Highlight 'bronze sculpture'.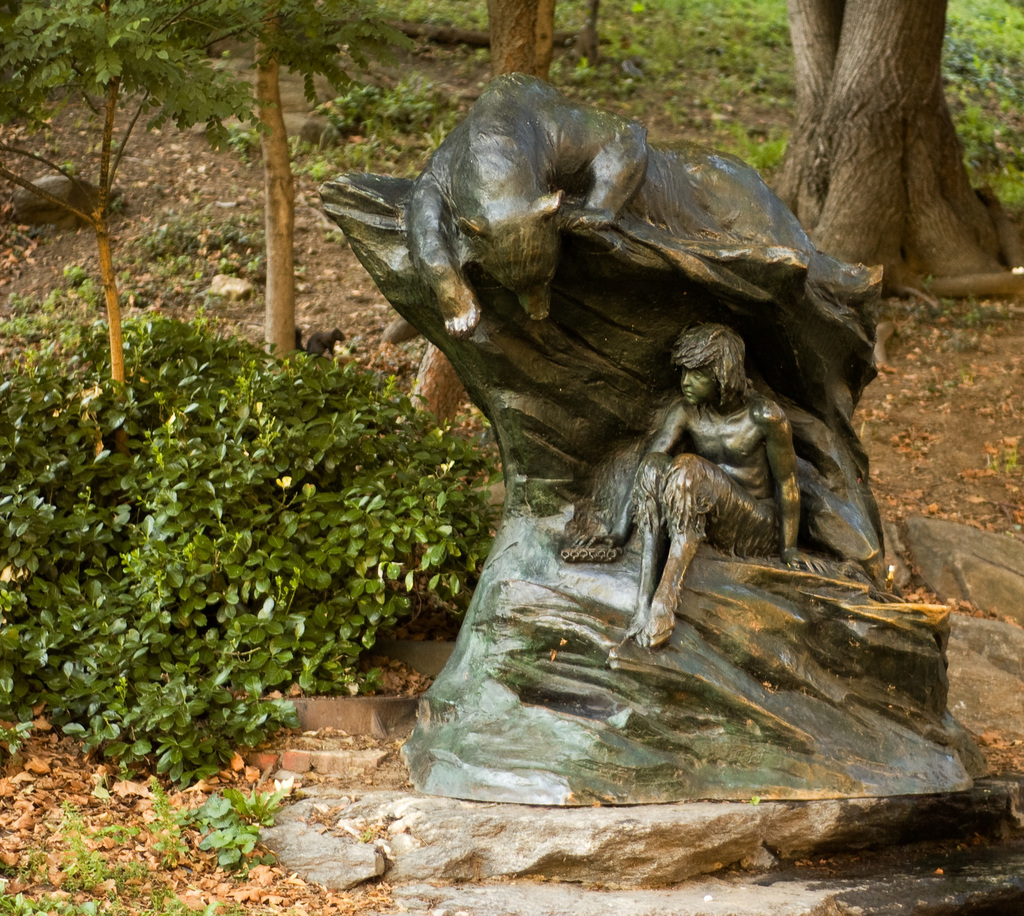
Highlighted region: crop(326, 67, 872, 707).
